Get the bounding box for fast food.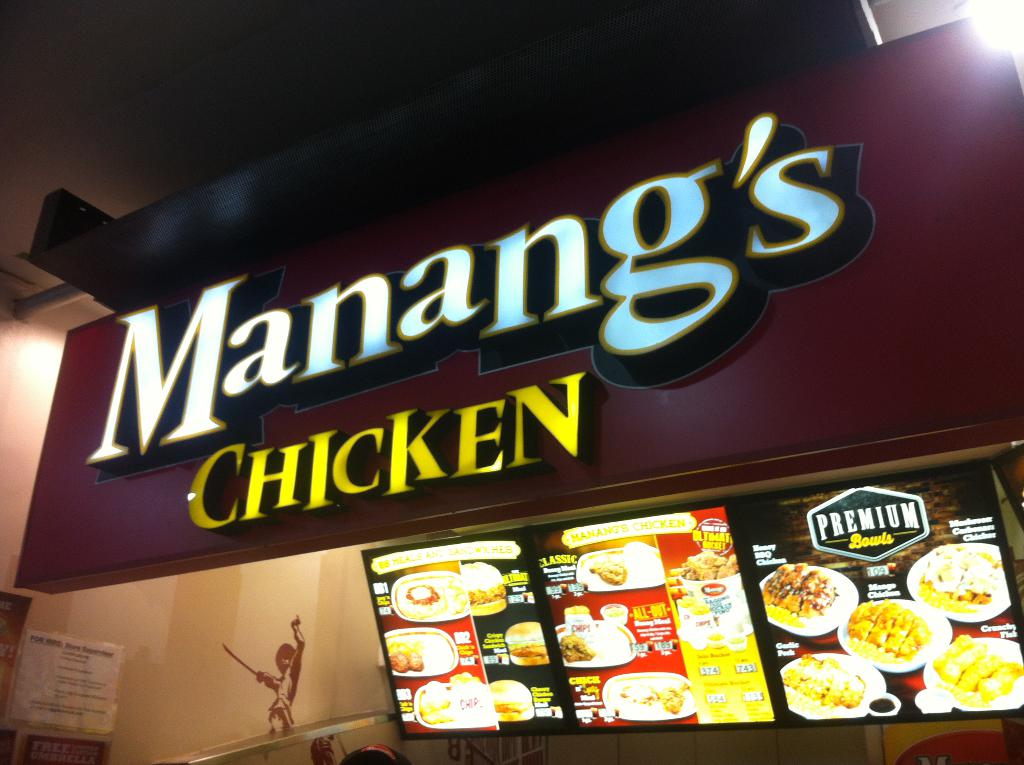
945,652,975,683.
